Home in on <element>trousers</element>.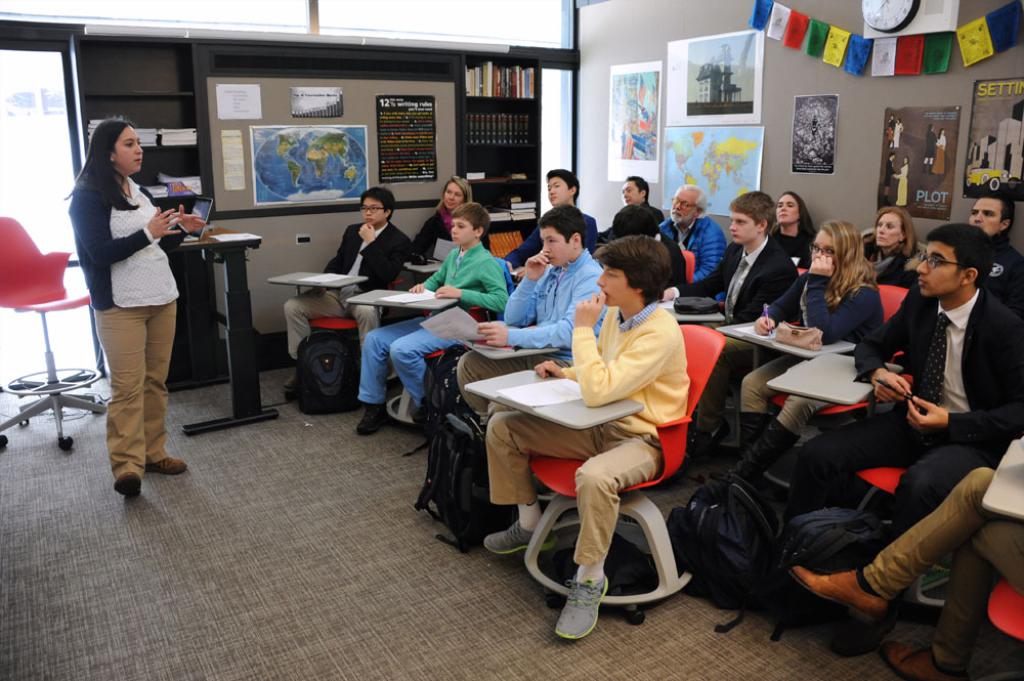
Homed in at 737, 349, 865, 437.
